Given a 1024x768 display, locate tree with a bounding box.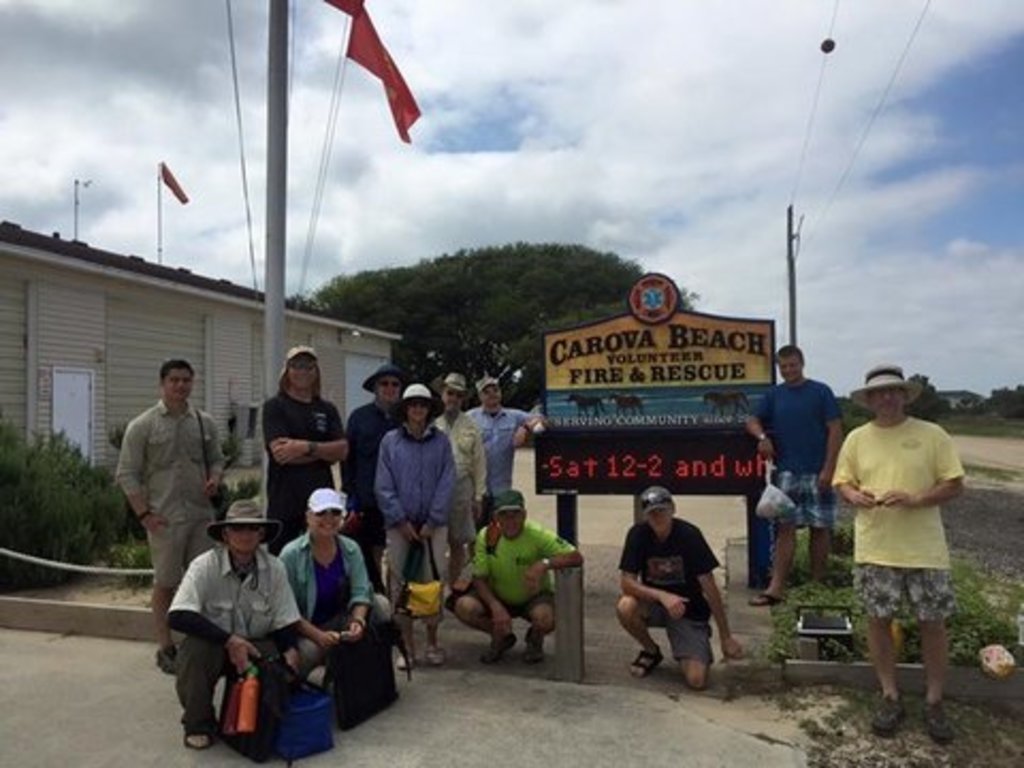
Located: {"x1": 307, "y1": 239, "x2": 646, "y2": 405}.
